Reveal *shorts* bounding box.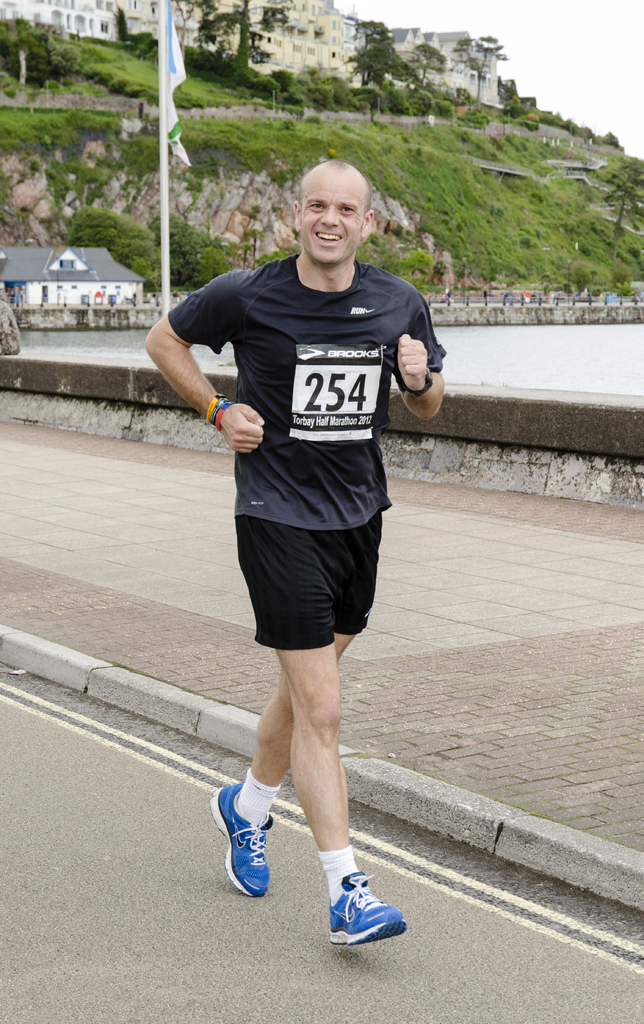
Revealed: Rect(224, 527, 393, 647).
